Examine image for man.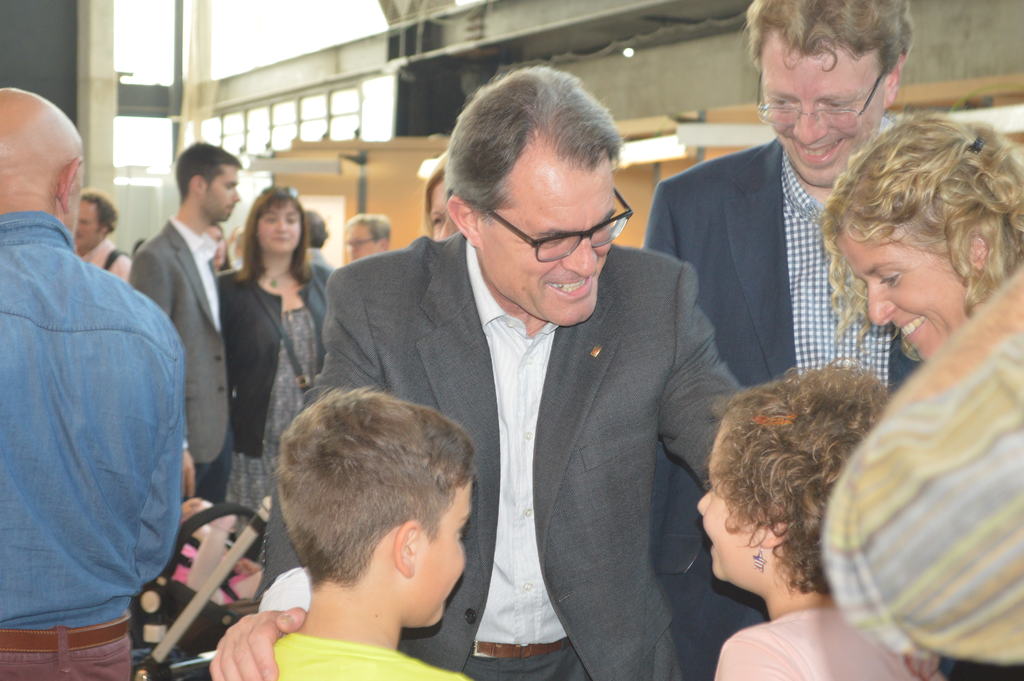
Examination result: box(285, 124, 826, 680).
